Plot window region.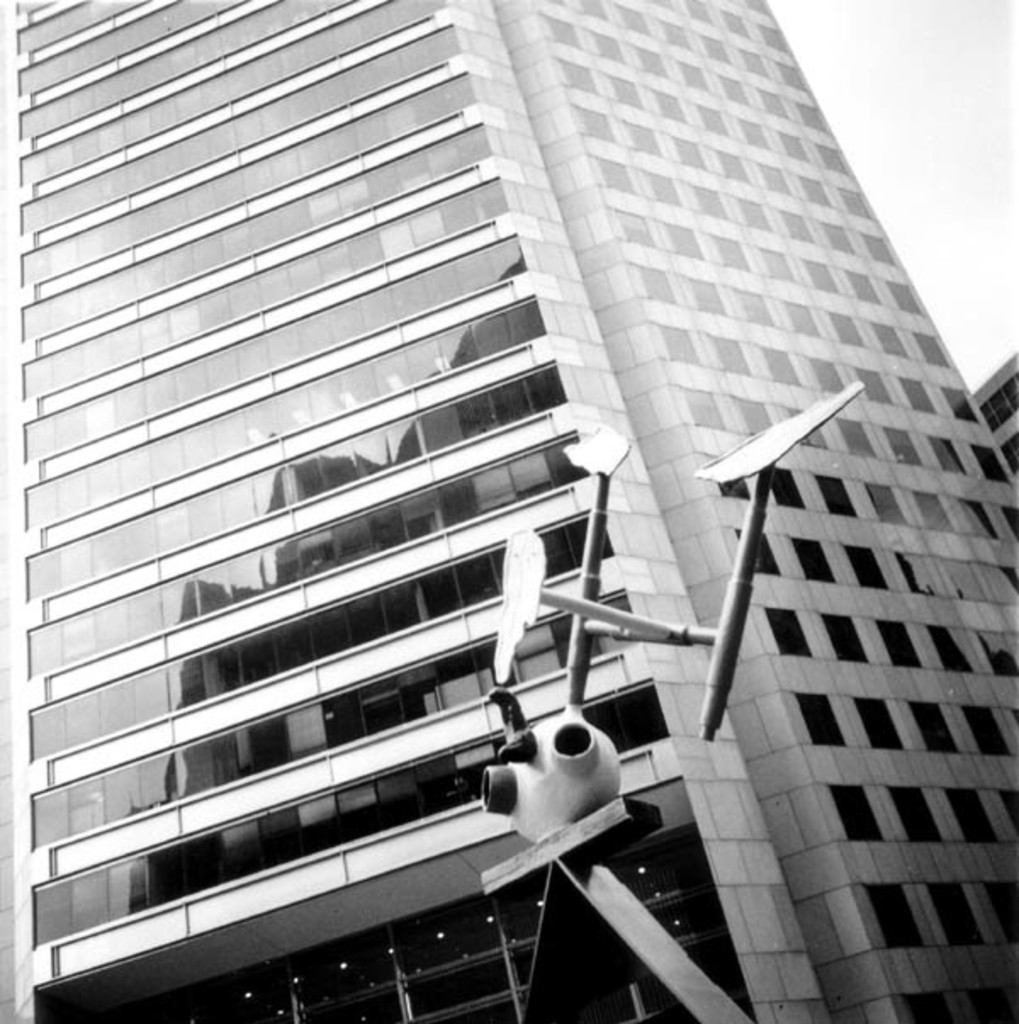
Plotted at locate(897, 552, 941, 599).
